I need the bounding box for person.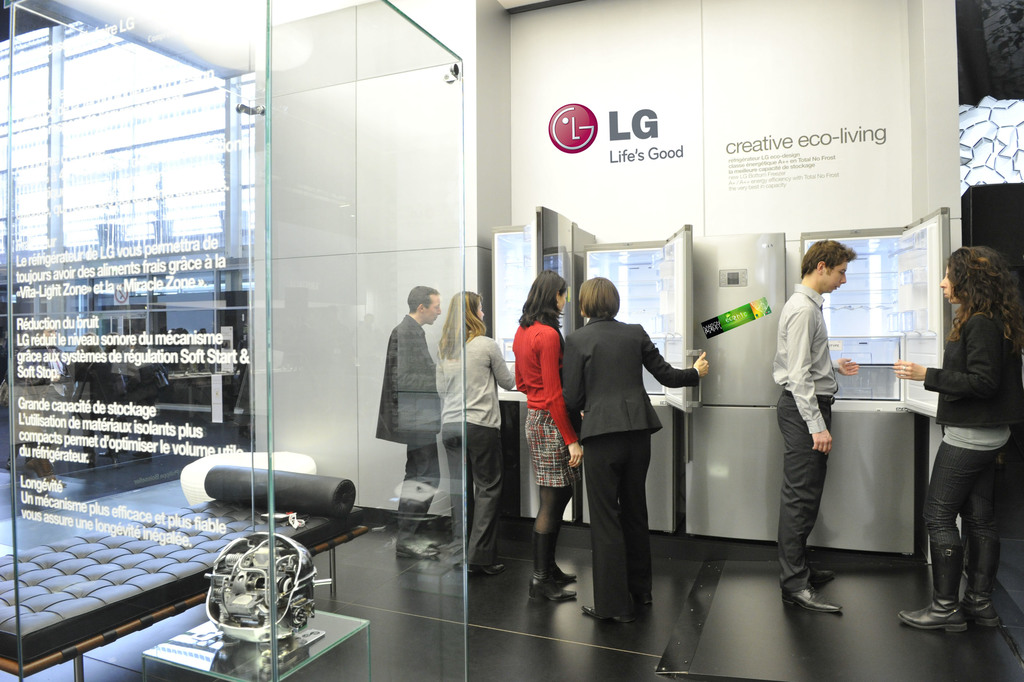
Here it is: 895,246,1021,635.
